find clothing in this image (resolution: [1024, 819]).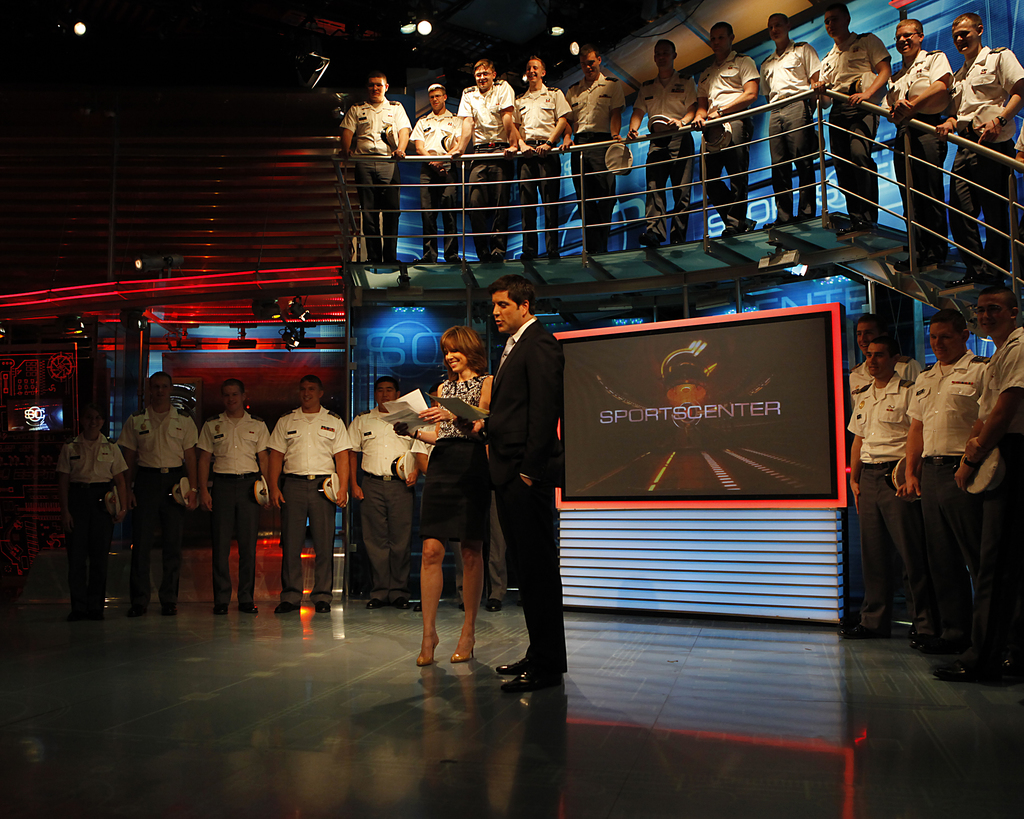
564:71:631:243.
